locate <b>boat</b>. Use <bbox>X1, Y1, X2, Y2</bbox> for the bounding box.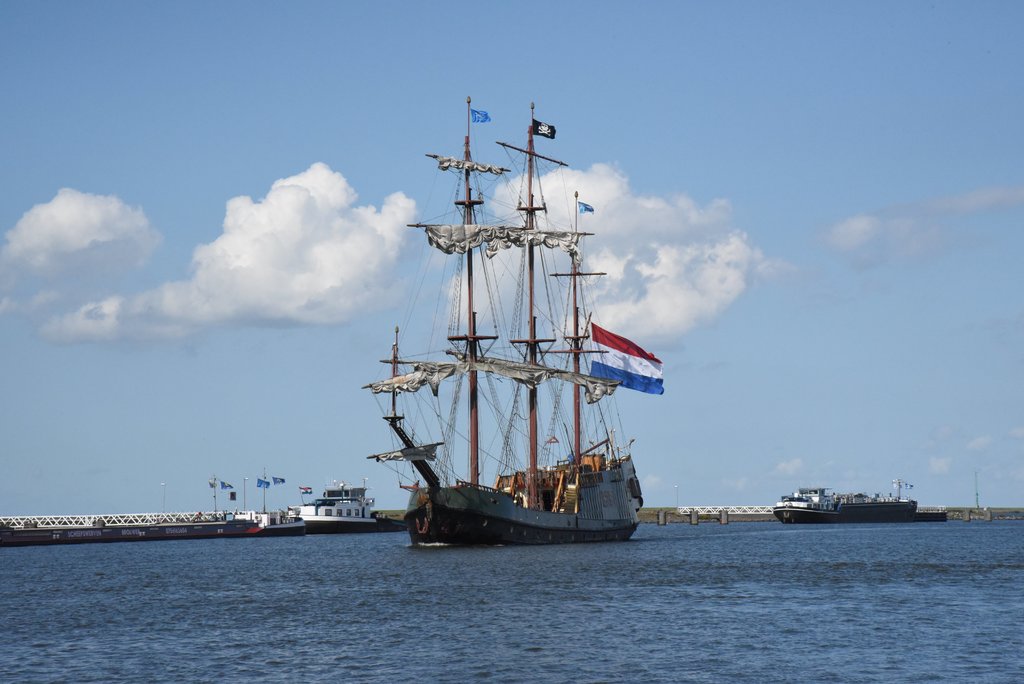
<bbox>298, 488, 381, 522</bbox>.
